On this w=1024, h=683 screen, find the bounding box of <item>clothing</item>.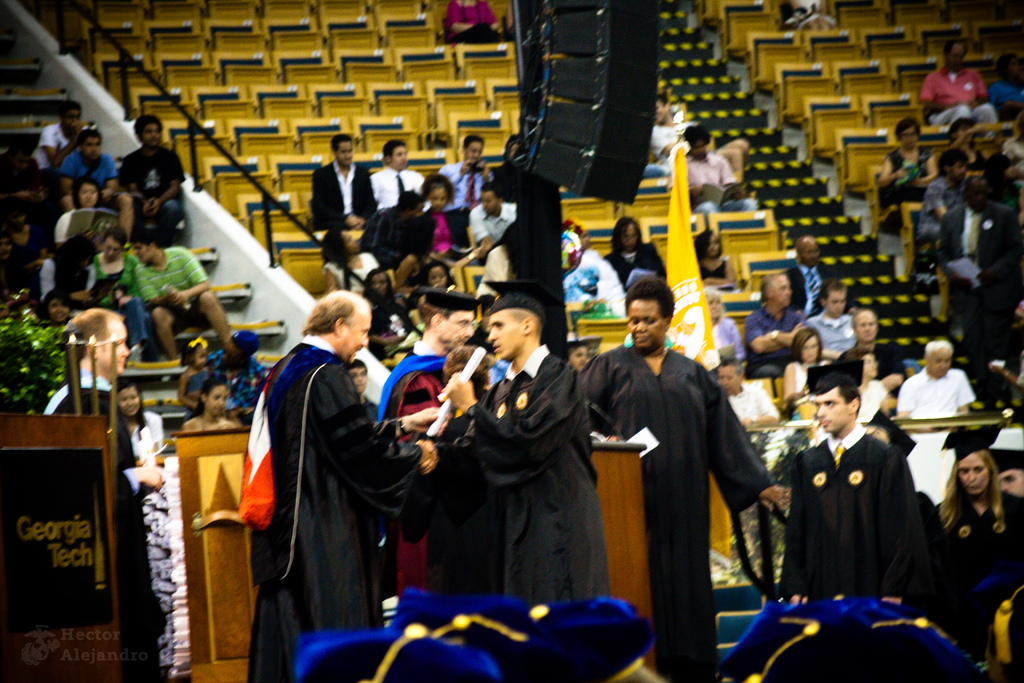
Bounding box: (132,399,177,682).
